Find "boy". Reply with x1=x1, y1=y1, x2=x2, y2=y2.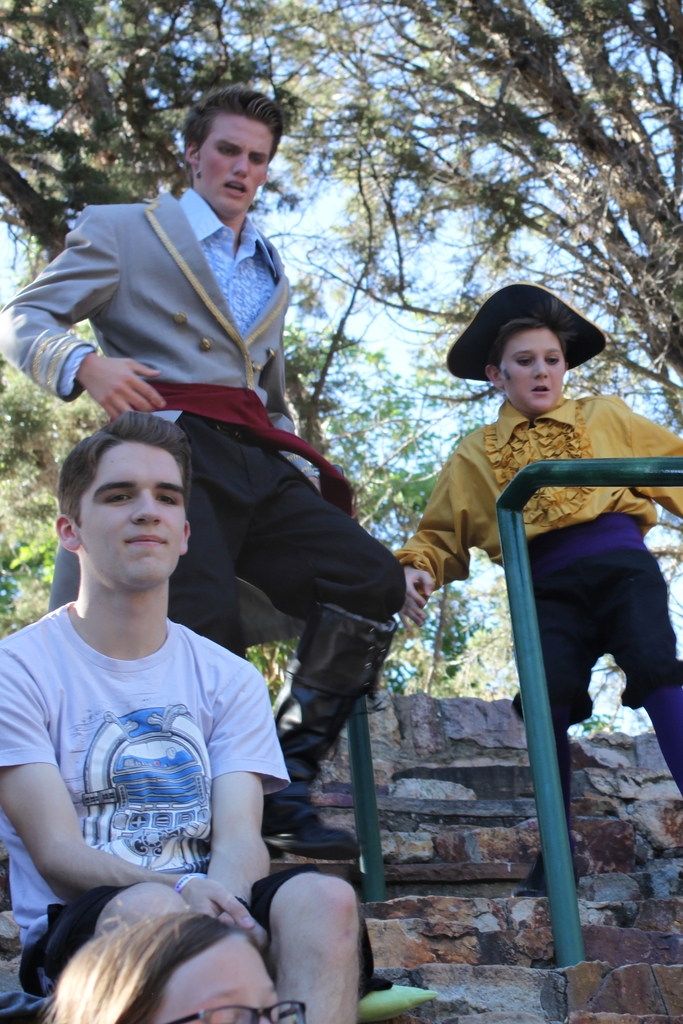
x1=402, y1=280, x2=682, y2=896.
